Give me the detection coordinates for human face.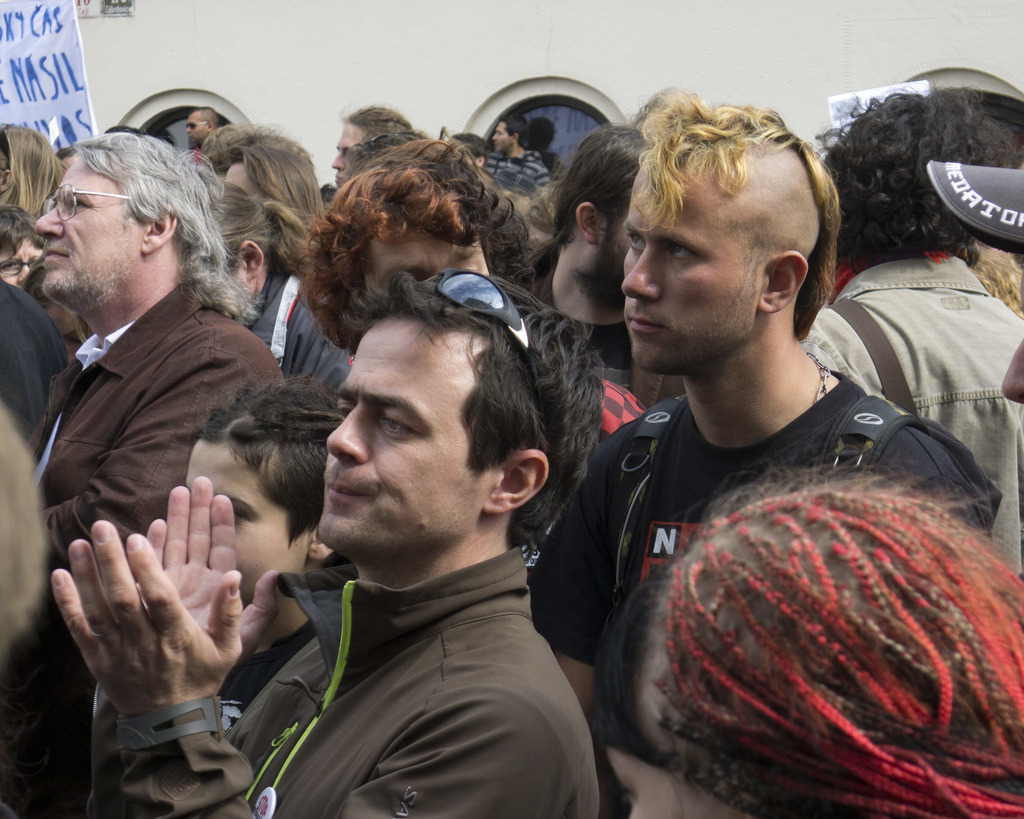
BBox(371, 225, 486, 298).
